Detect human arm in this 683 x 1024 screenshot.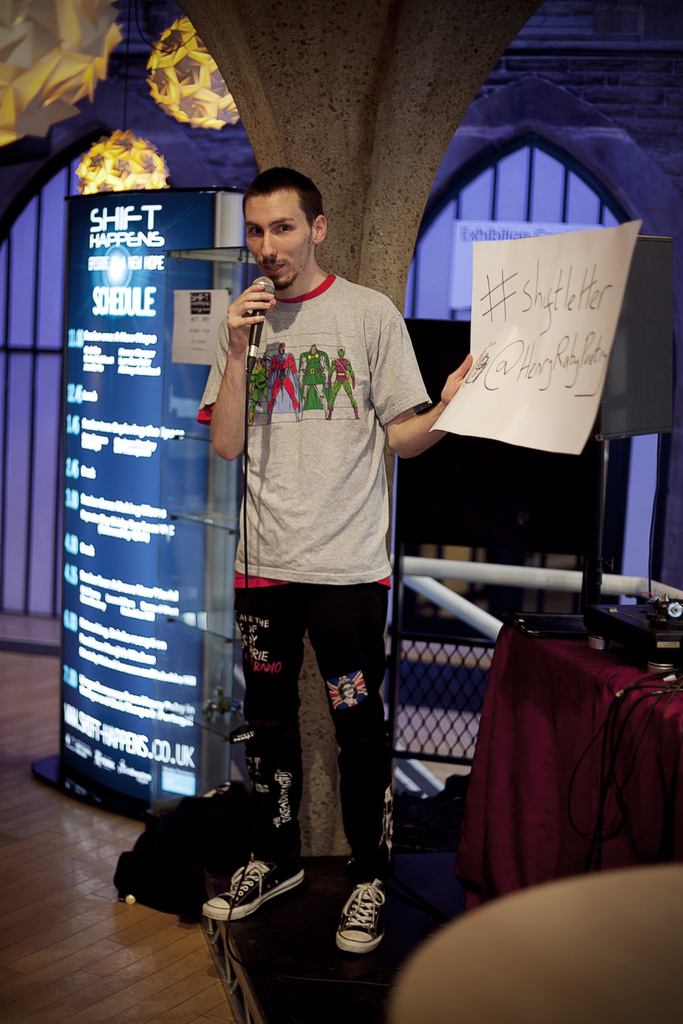
Detection: bbox(322, 358, 329, 387).
